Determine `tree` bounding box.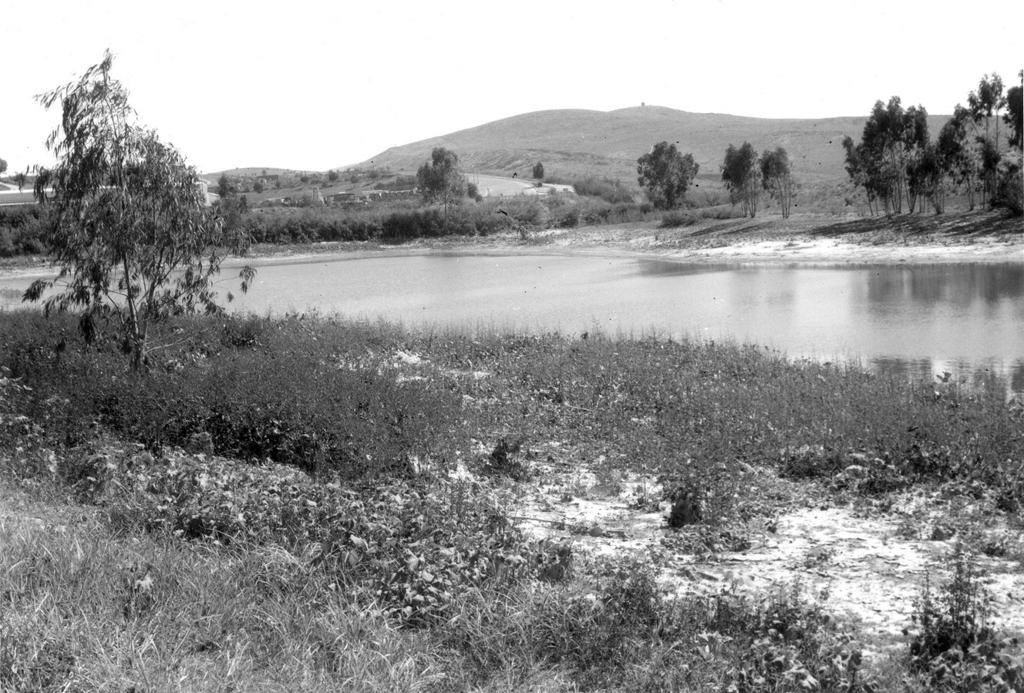
Determined: Rect(760, 146, 799, 220).
